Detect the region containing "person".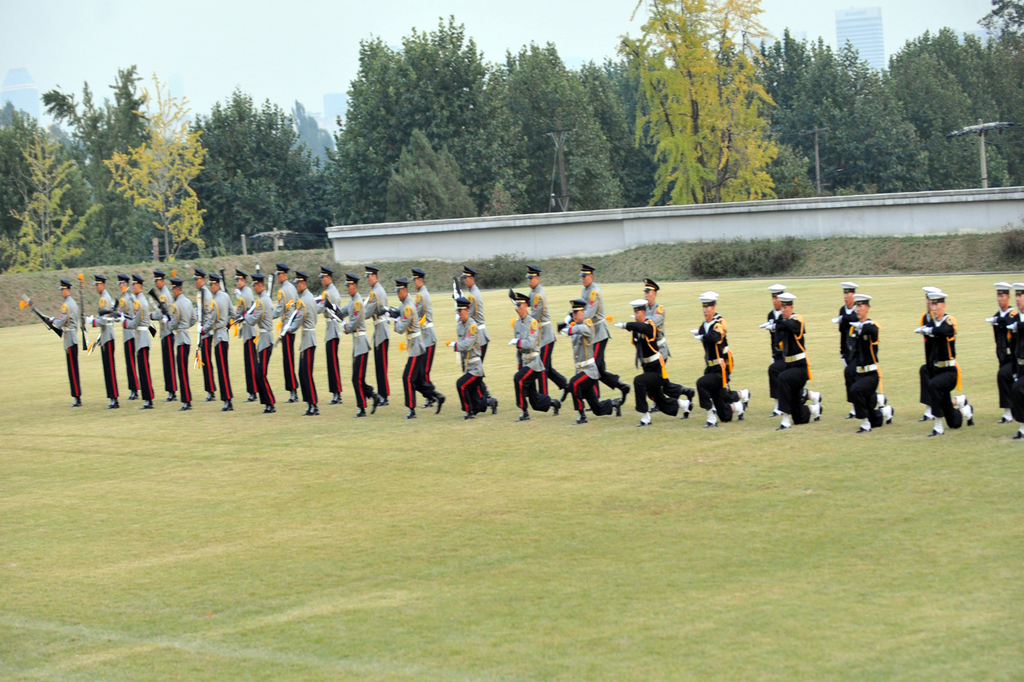
[612,303,694,422].
